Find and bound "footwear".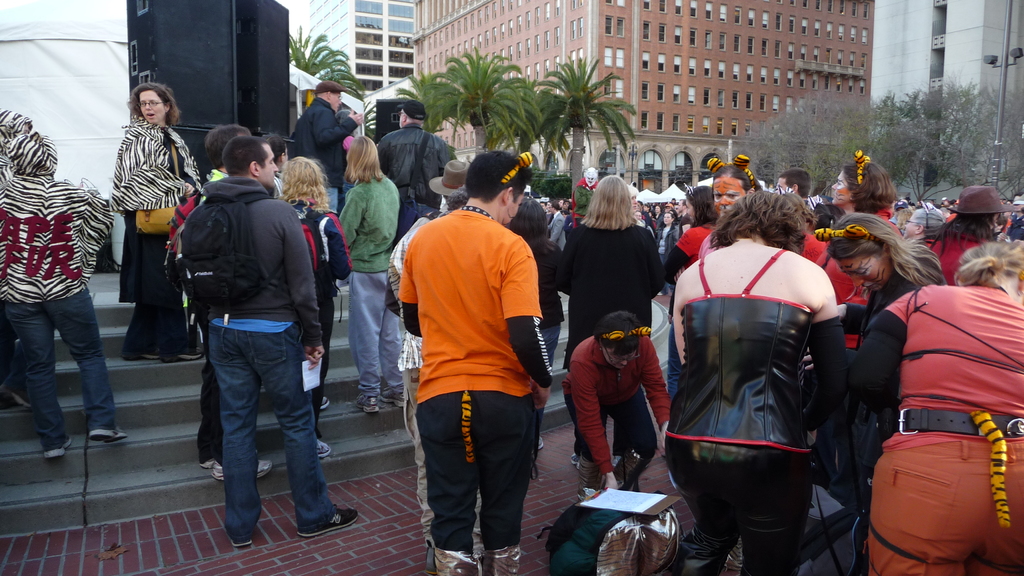
Bound: {"left": 356, "top": 392, "right": 383, "bottom": 413}.
